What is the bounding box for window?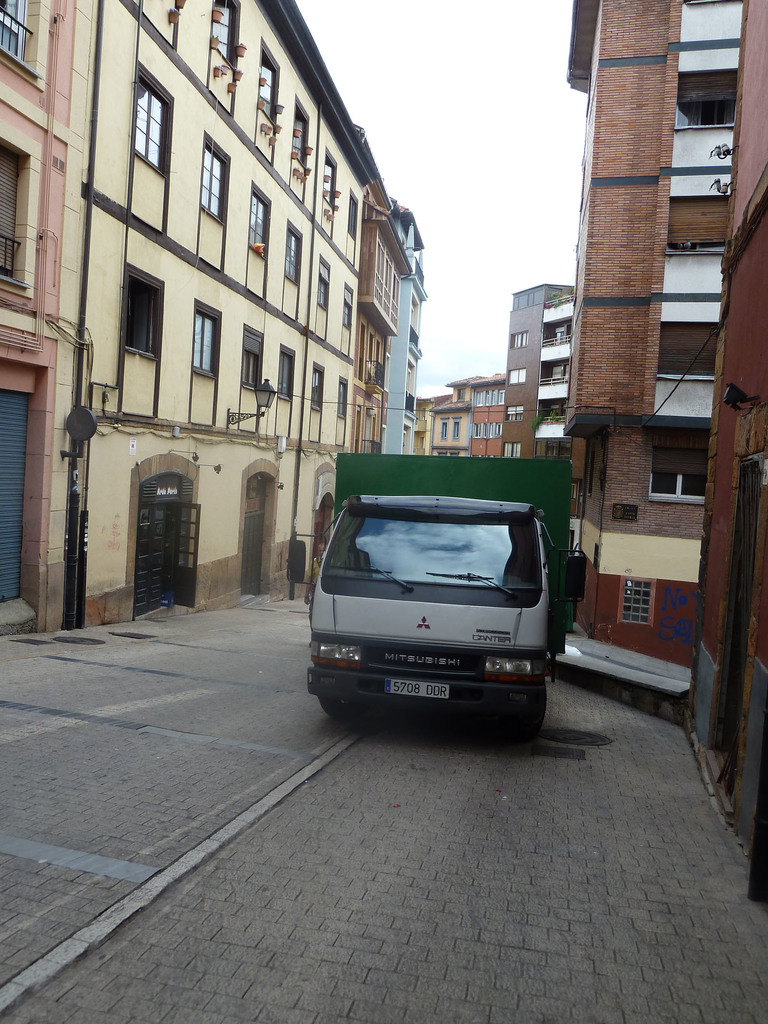
rect(438, 415, 445, 445).
